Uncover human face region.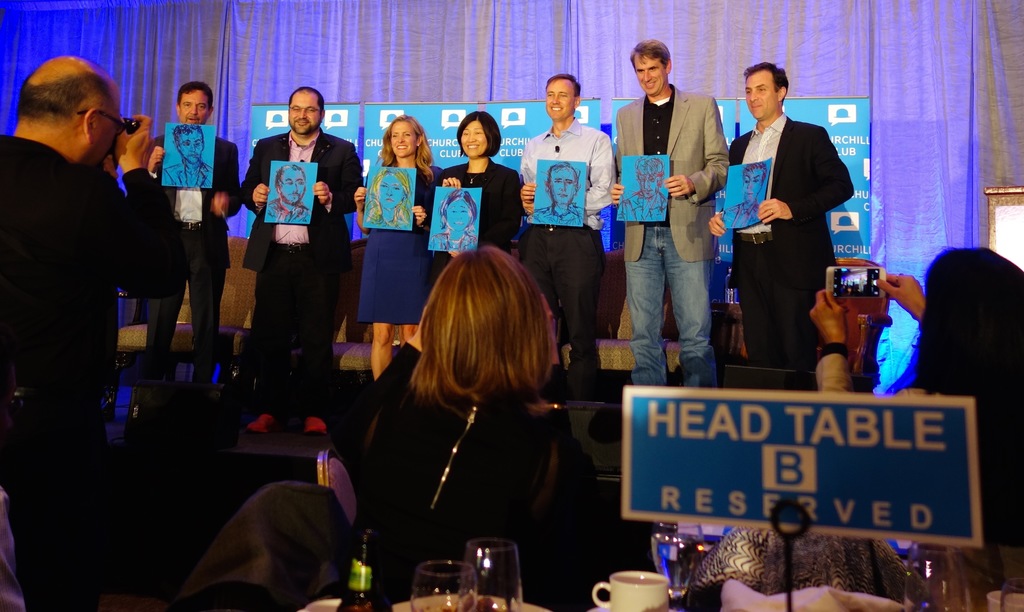
Uncovered: box=[748, 70, 775, 117].
